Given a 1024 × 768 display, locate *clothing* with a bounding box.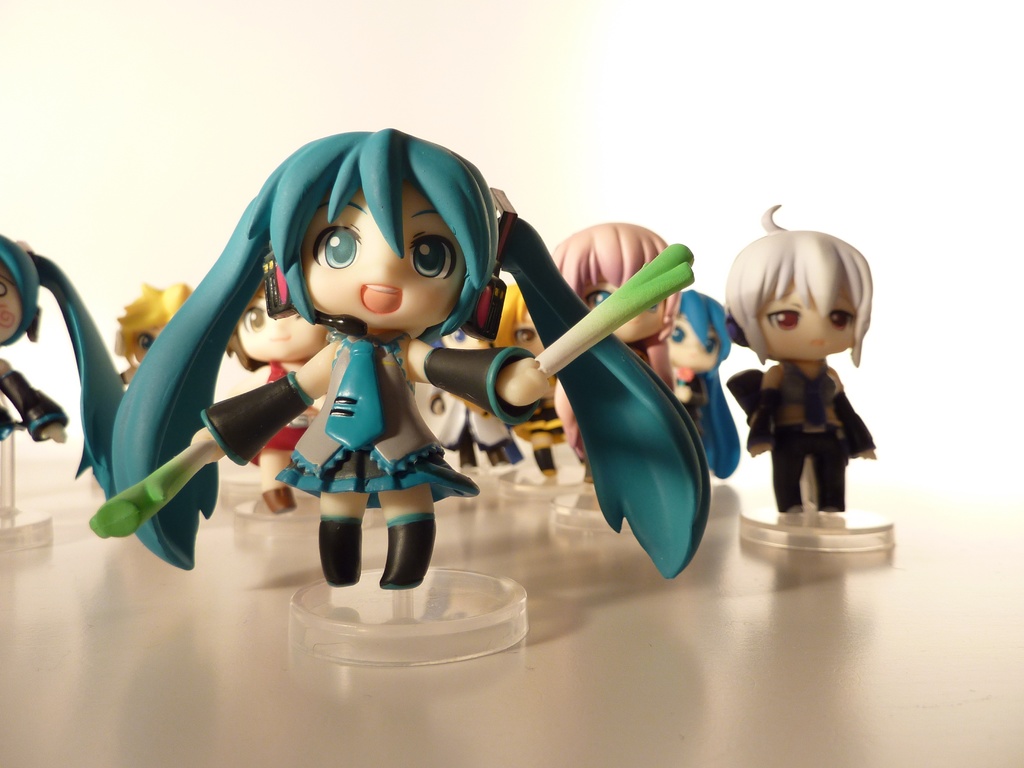
Located: rect(273, 329, 485, 513).
